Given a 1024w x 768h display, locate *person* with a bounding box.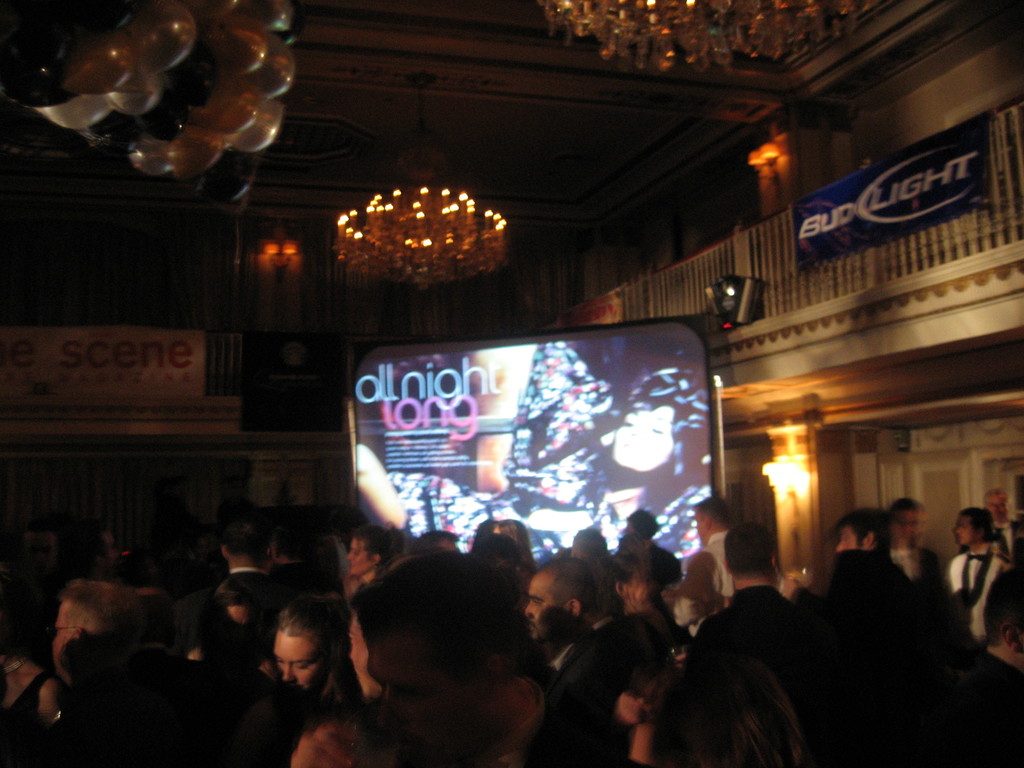
Located: (591,369,709,524).
